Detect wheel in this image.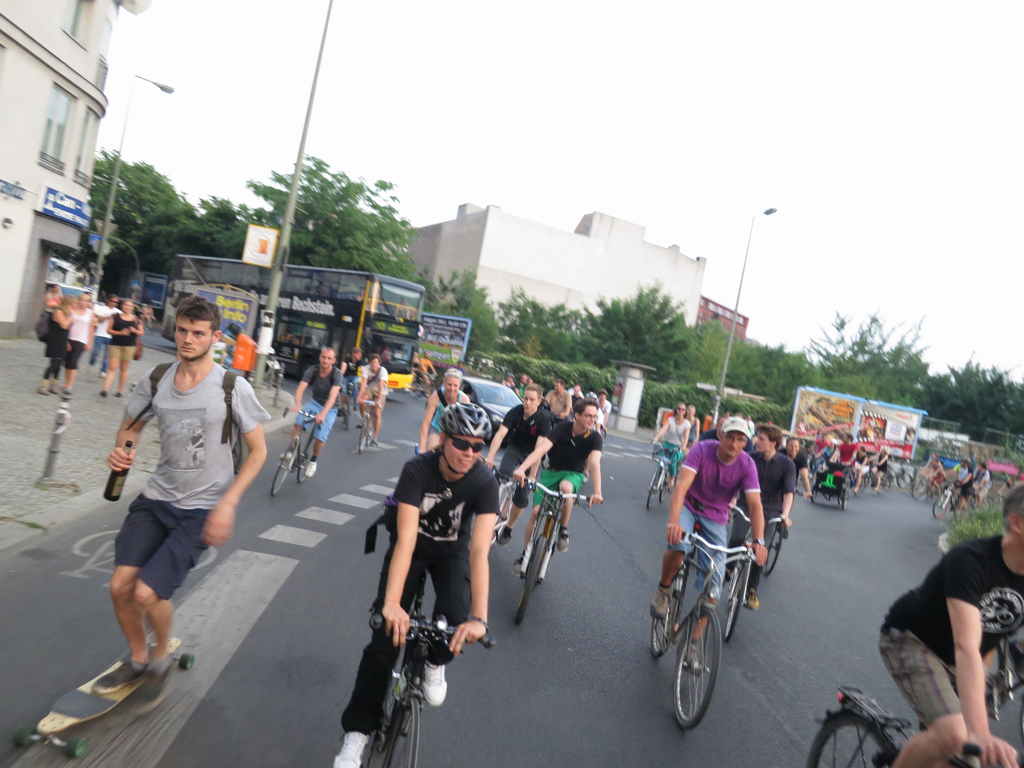
Detection: 369:413:374:450.
